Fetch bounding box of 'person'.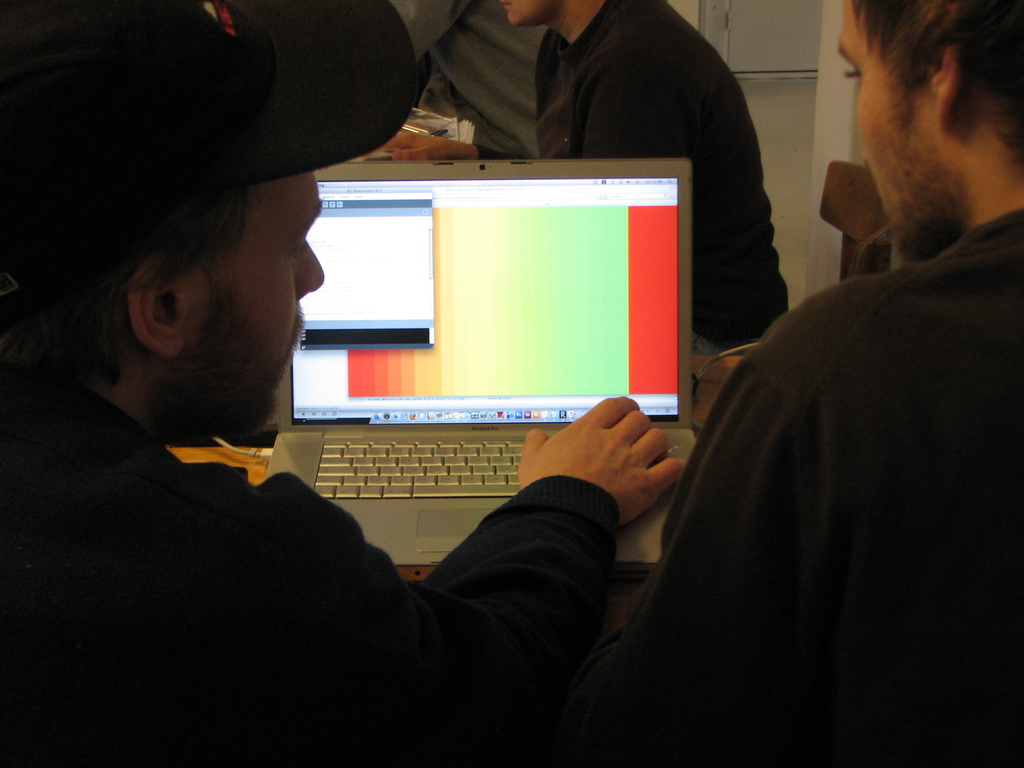
Bbox: left=0, top=0, right=682, bottom=767.
